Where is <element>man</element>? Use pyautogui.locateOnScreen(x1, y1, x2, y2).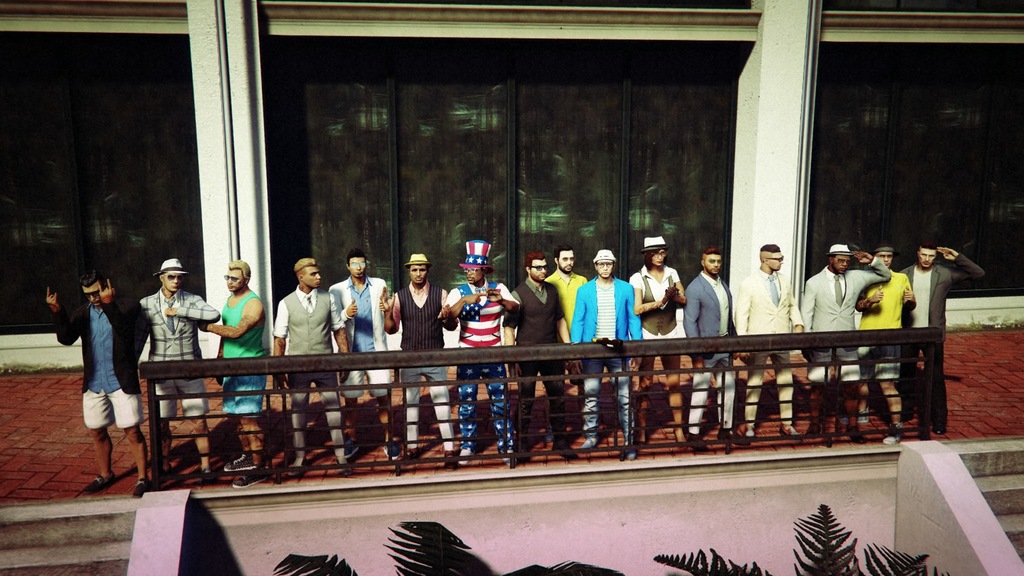
pyautogui.locateOnScreen(739, 241, 806, 442).
